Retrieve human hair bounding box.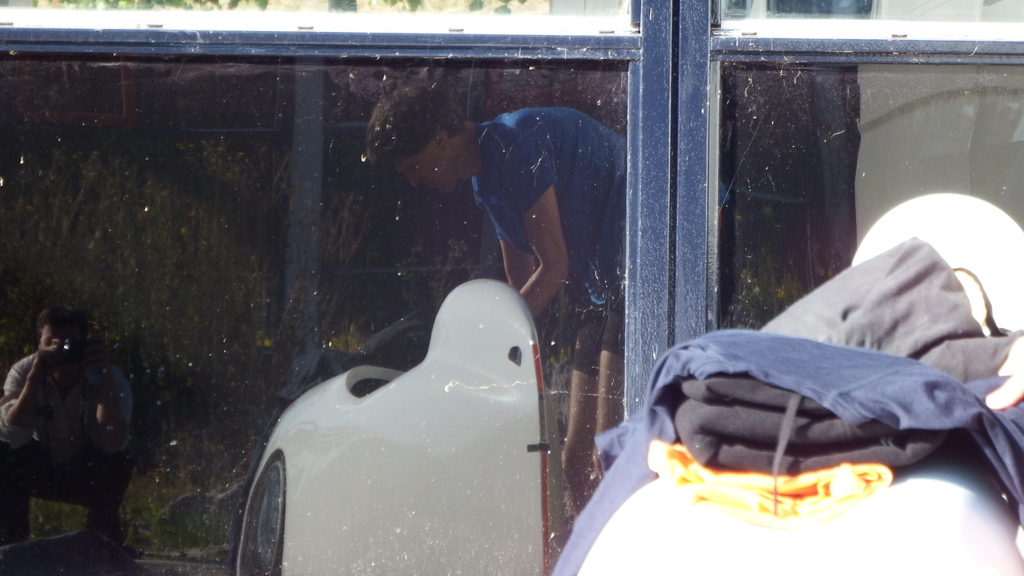
Bounding box: {"x1": 35, "y1": 307, "x2": 86, "y2": 349}.
